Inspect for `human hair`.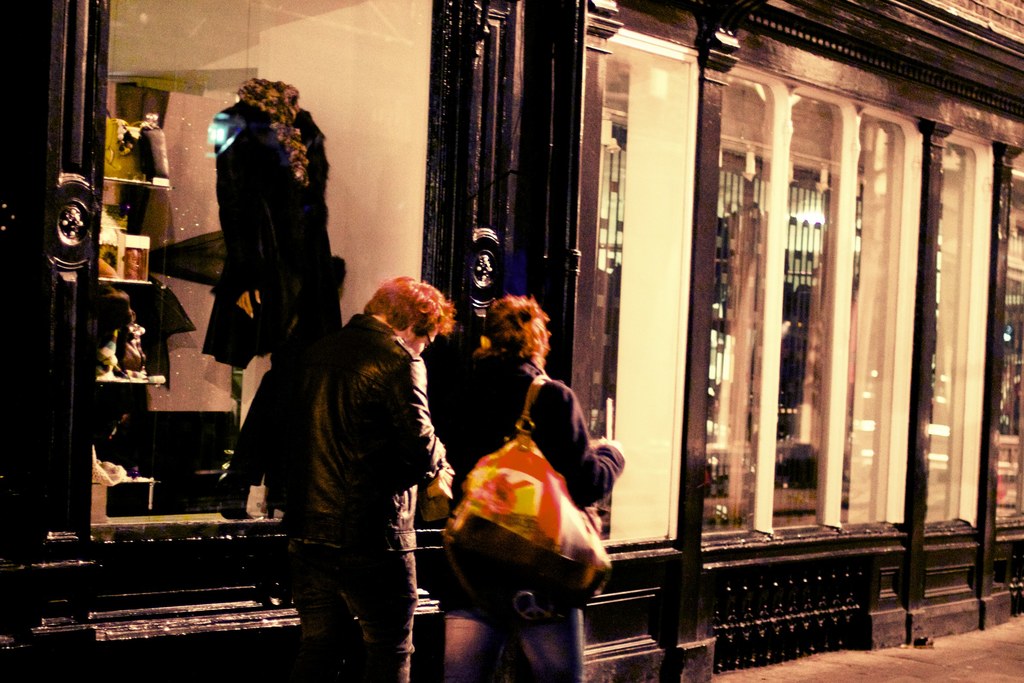
Inspection: [361, 274, 449, 357].
